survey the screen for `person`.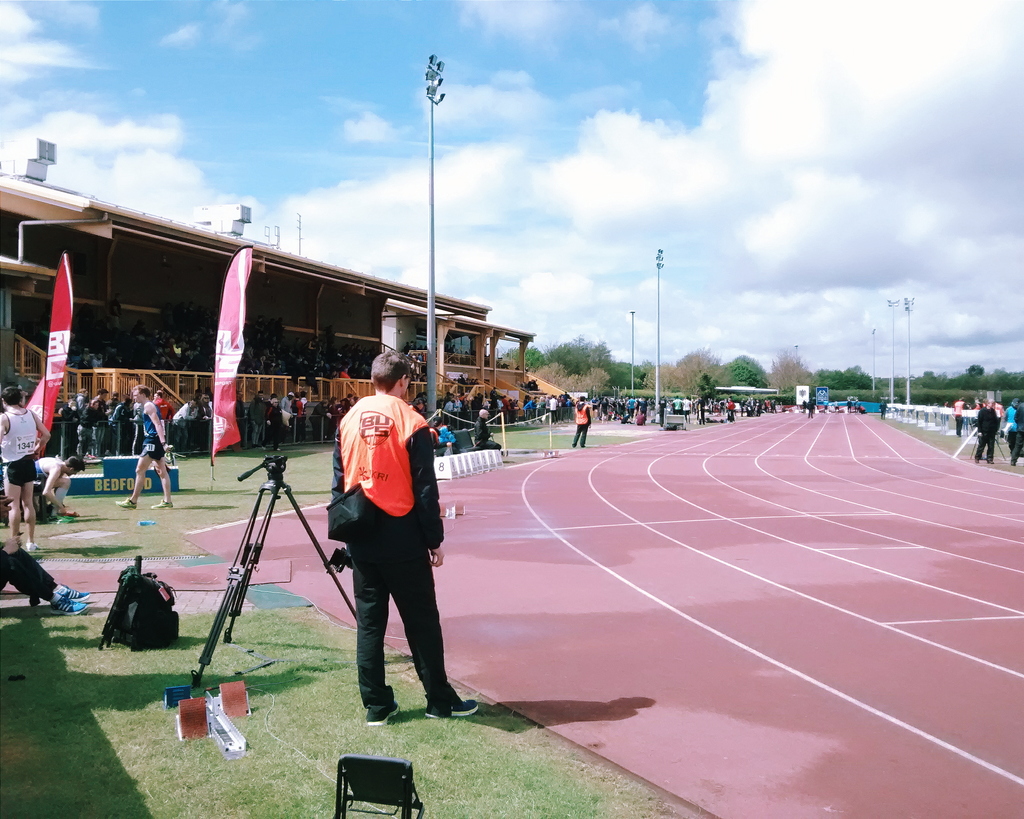
Survey found: bbox(948, 395, 966, 439).
